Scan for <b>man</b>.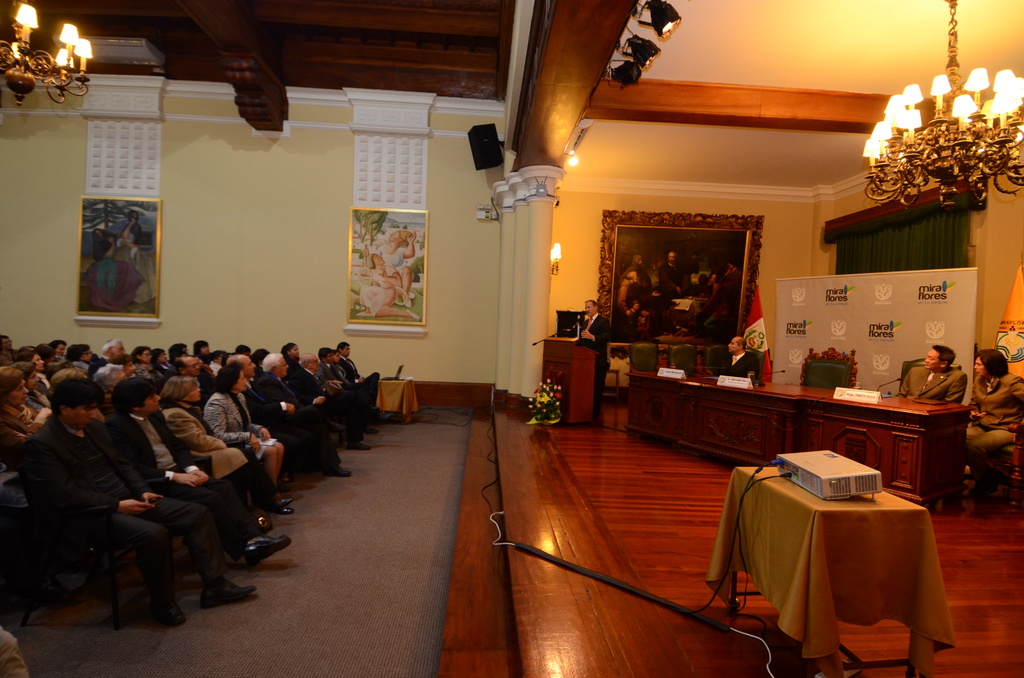
Scan result: BBox(964, 345, 1023, 503).
